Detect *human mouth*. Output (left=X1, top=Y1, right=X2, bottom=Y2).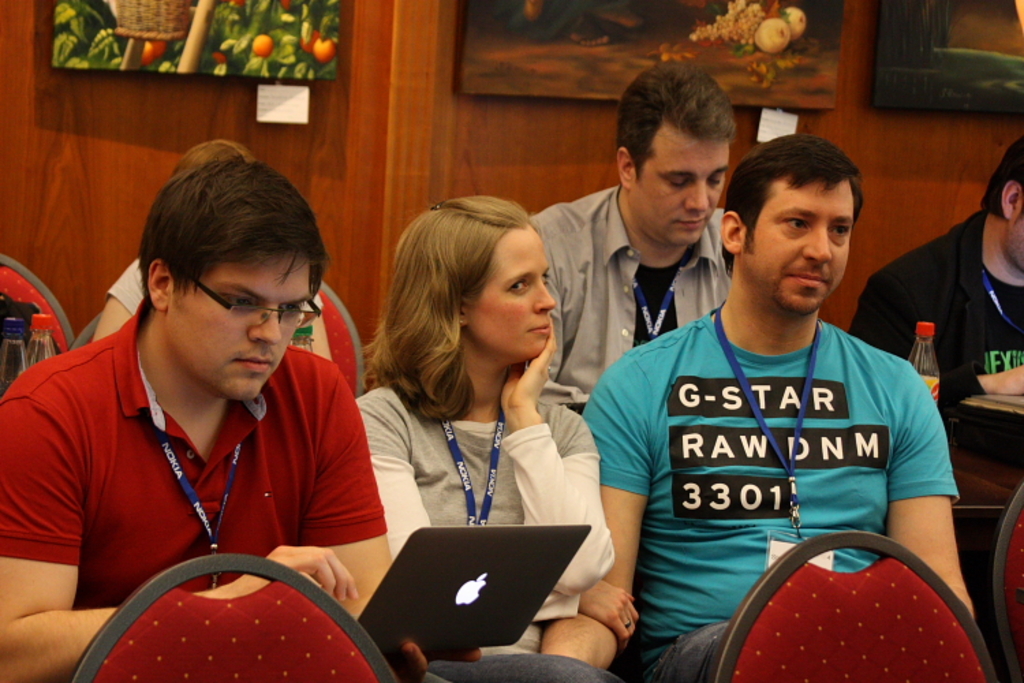
(left=233, top=357, right=274, bottom=373).
